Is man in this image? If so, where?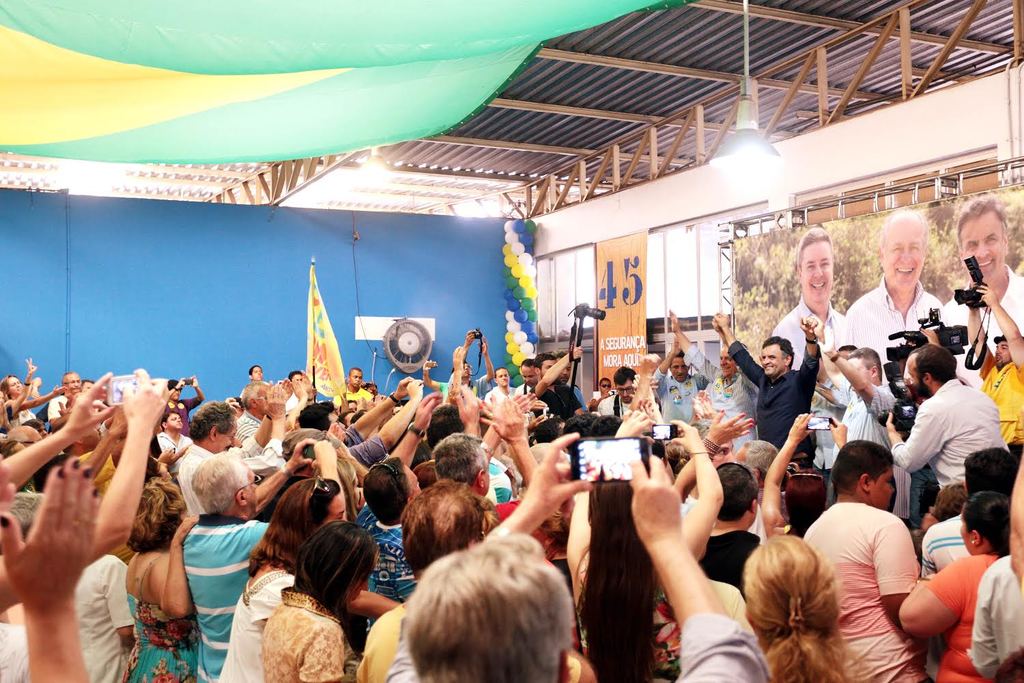
Yes, at [left=47, top=367, right=81, bottom=431].
